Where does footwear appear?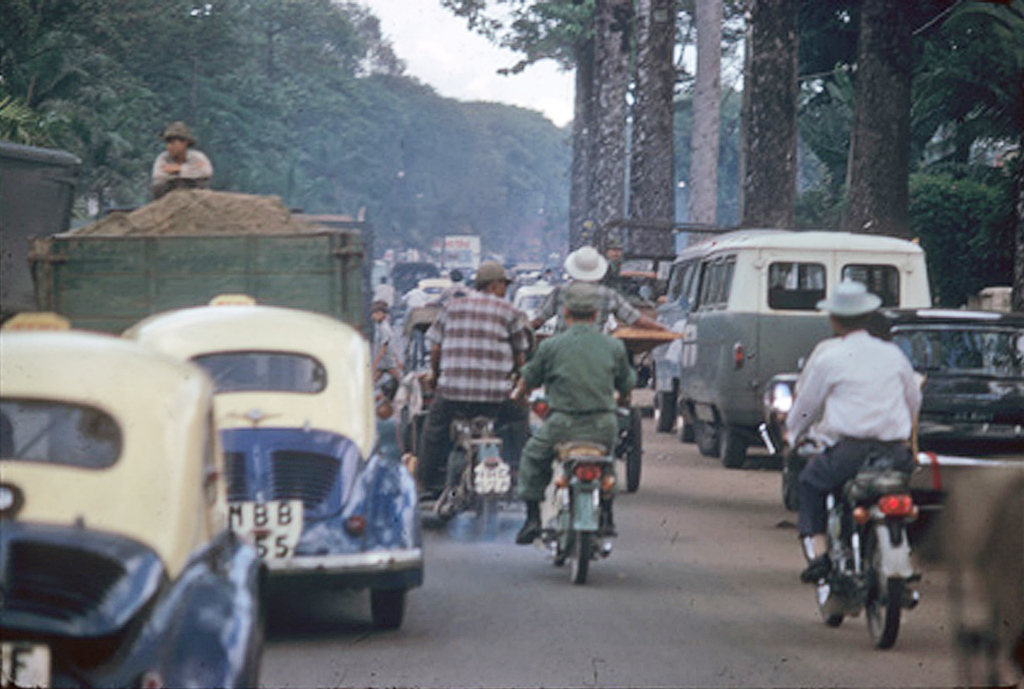
Appears at rect(411, 480, 442, 501).
